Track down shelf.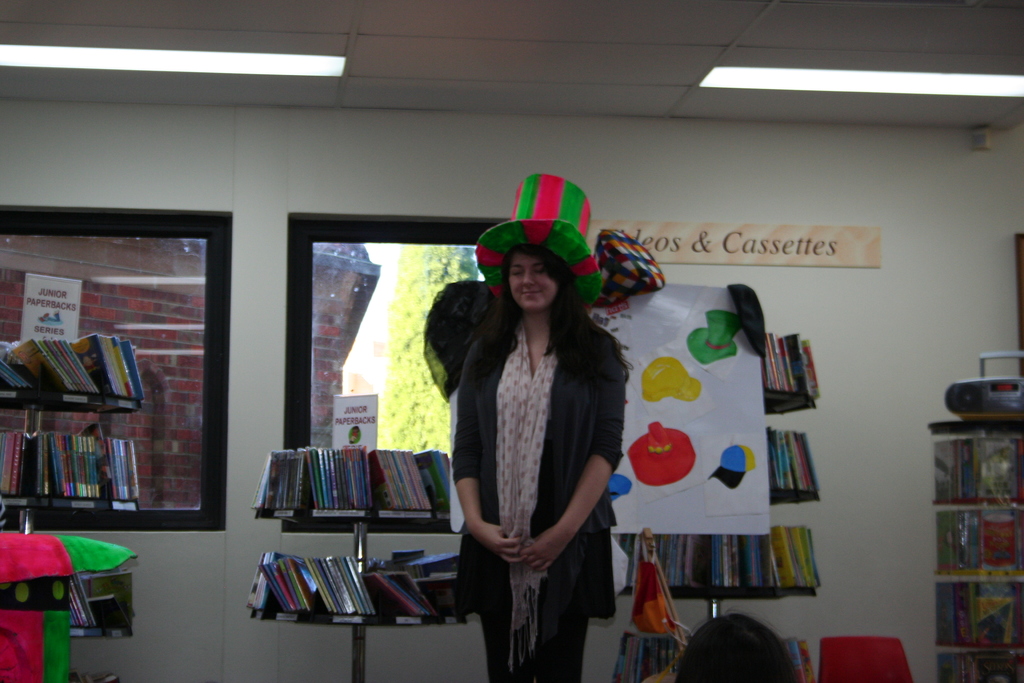
Tracked to (x1=232, y1=557, x2=474, y2=649).
